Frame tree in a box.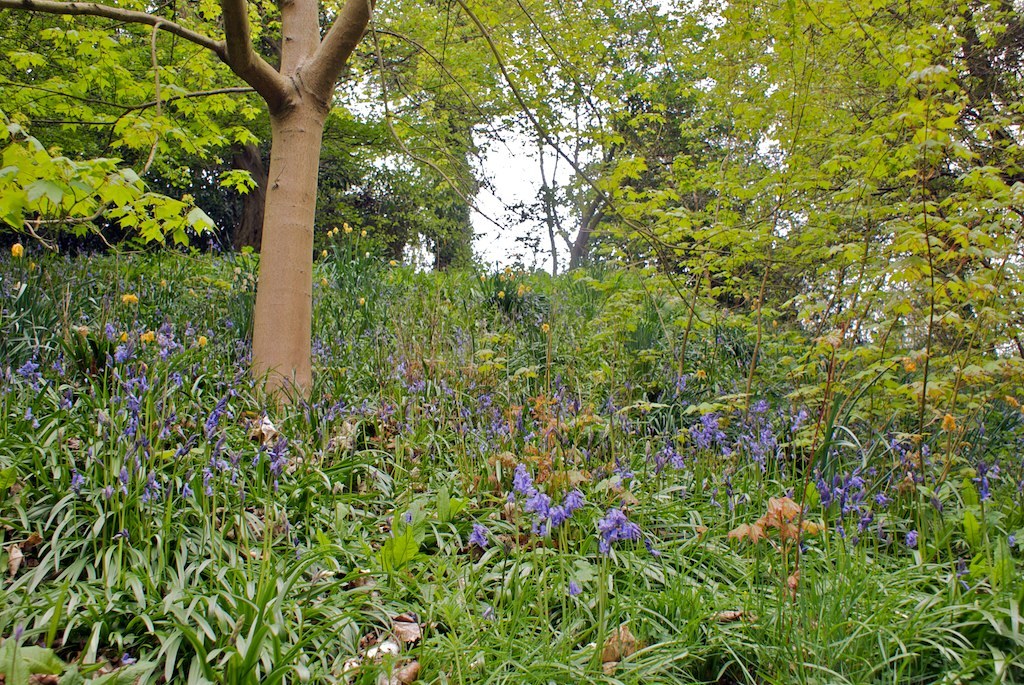
138:0:428:407.
